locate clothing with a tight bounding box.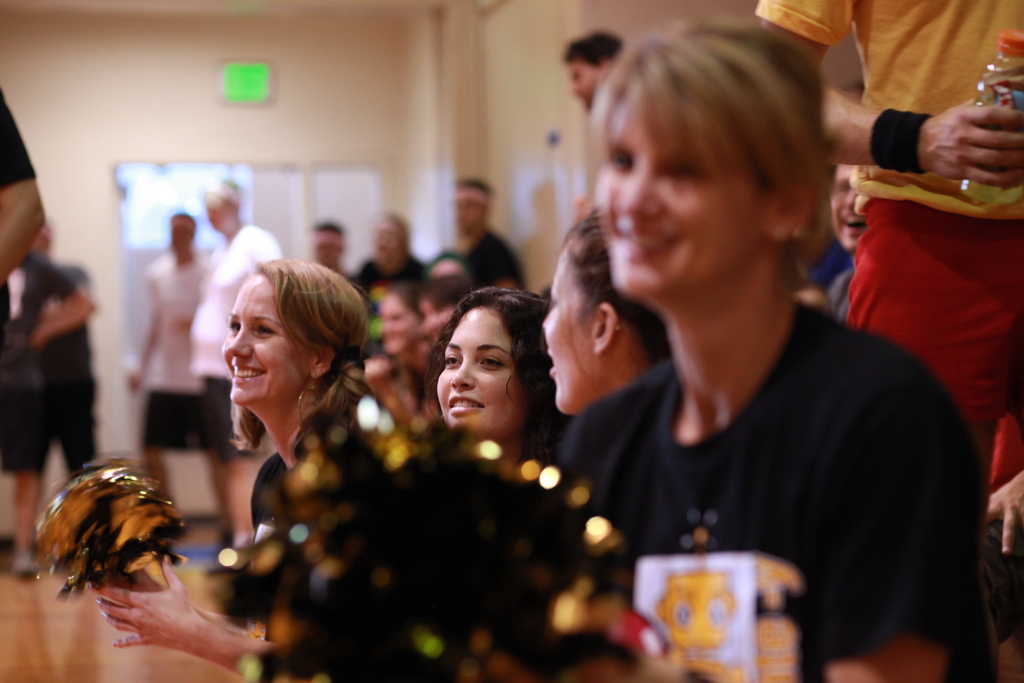
Rect(348, 259, 427, 303).
